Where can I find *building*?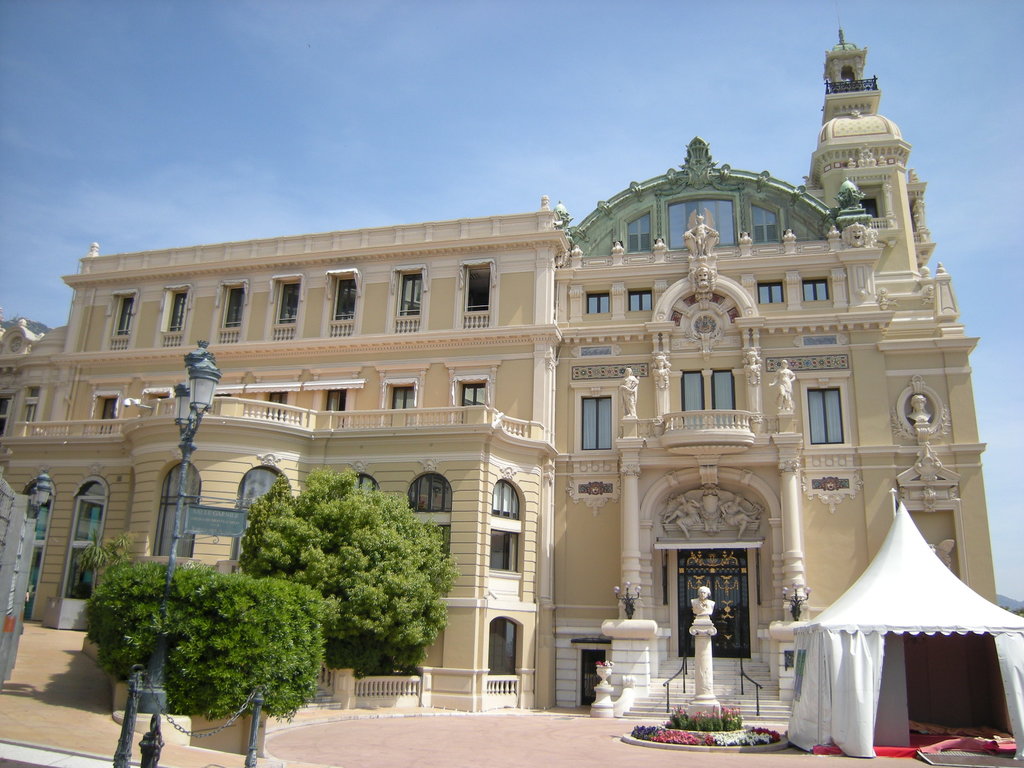
You can find it at box=[0, 26, 1000, 726].
